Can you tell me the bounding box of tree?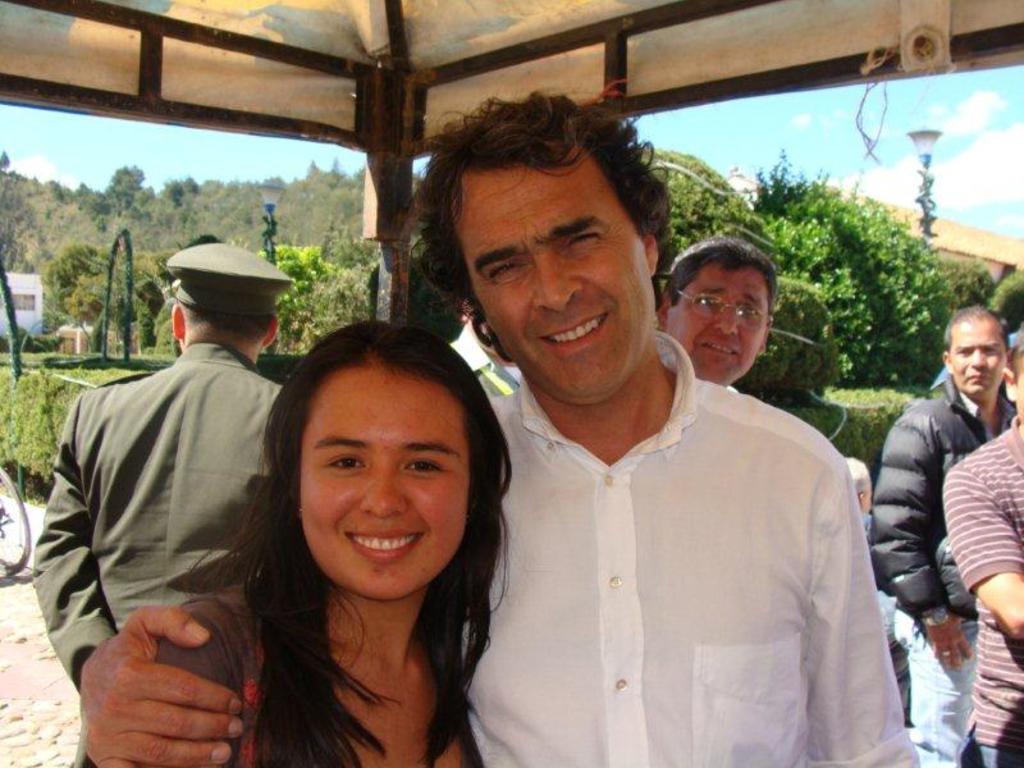
x1=110, y1=257, x2=187, y2=355.
